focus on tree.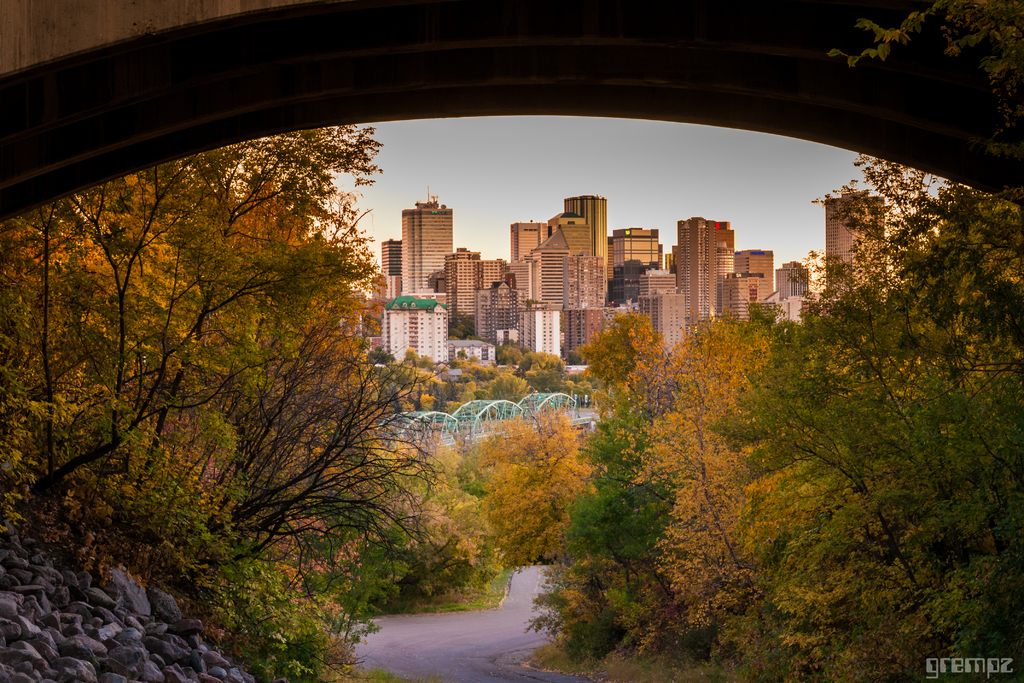
Focused at <region>492, 352, 586, 406</region>.
